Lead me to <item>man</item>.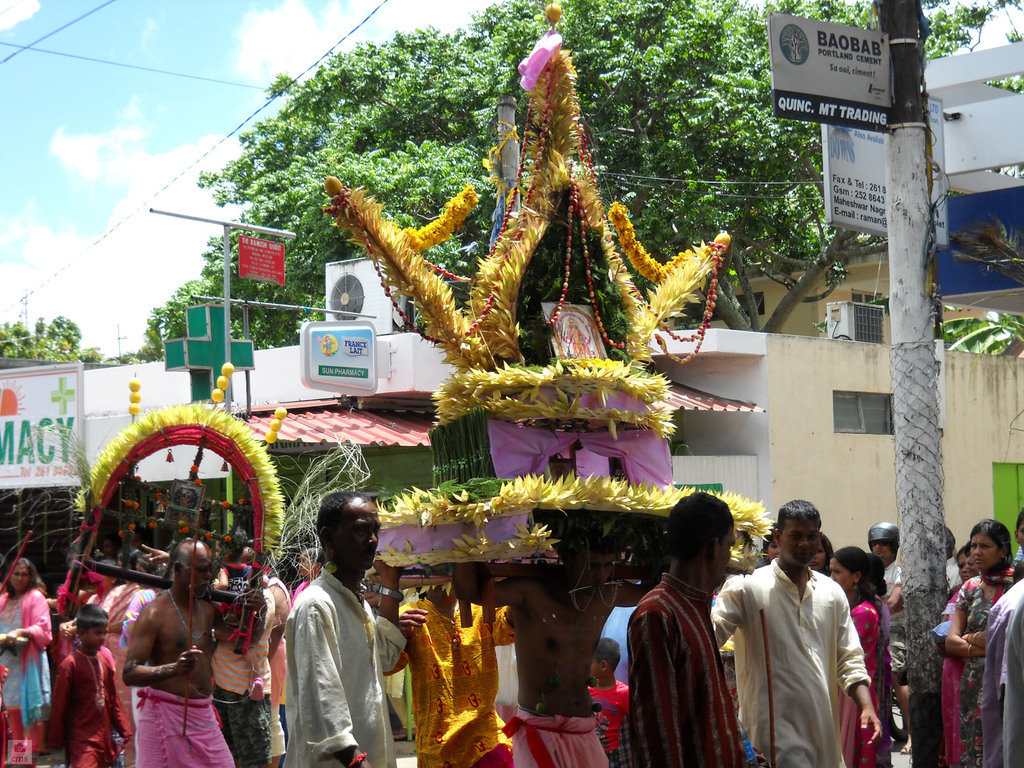
Lead to 284, 490, 408, 767.
